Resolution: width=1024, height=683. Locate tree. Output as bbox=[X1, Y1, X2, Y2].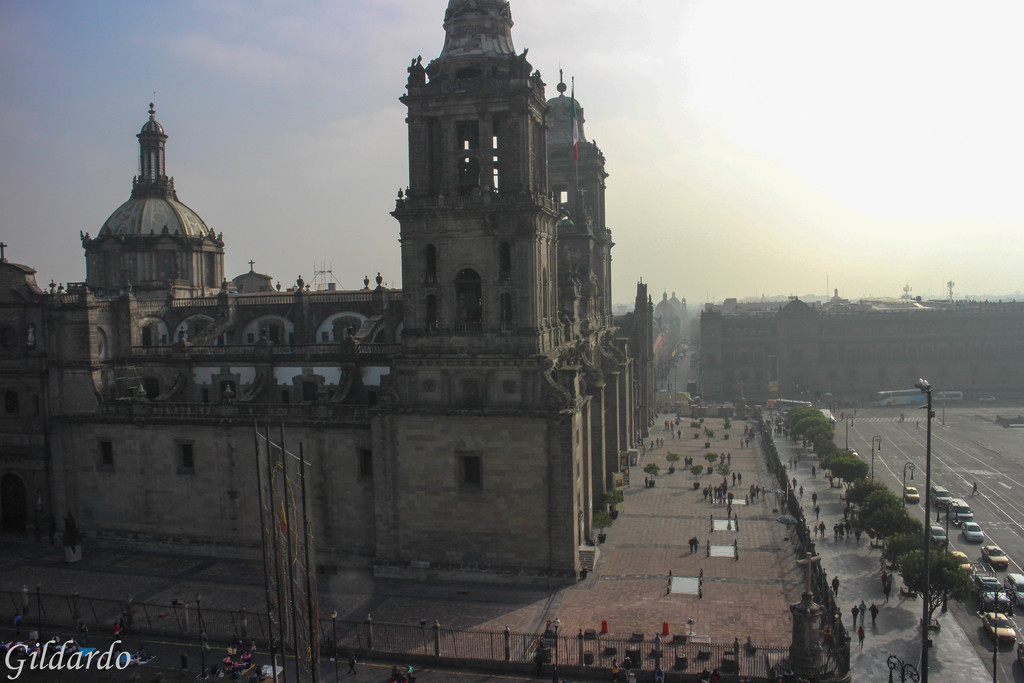
bbox=[898, 541, 957, 627].
